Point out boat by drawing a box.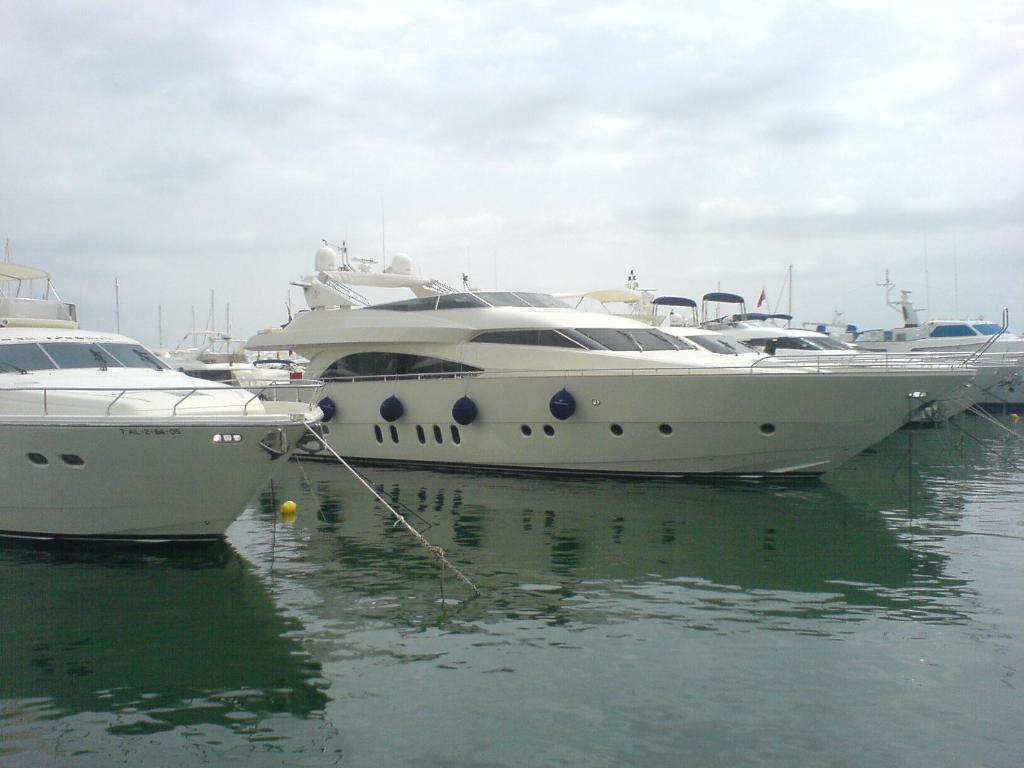
(left=1, top=276, right=304, bottom=554).
